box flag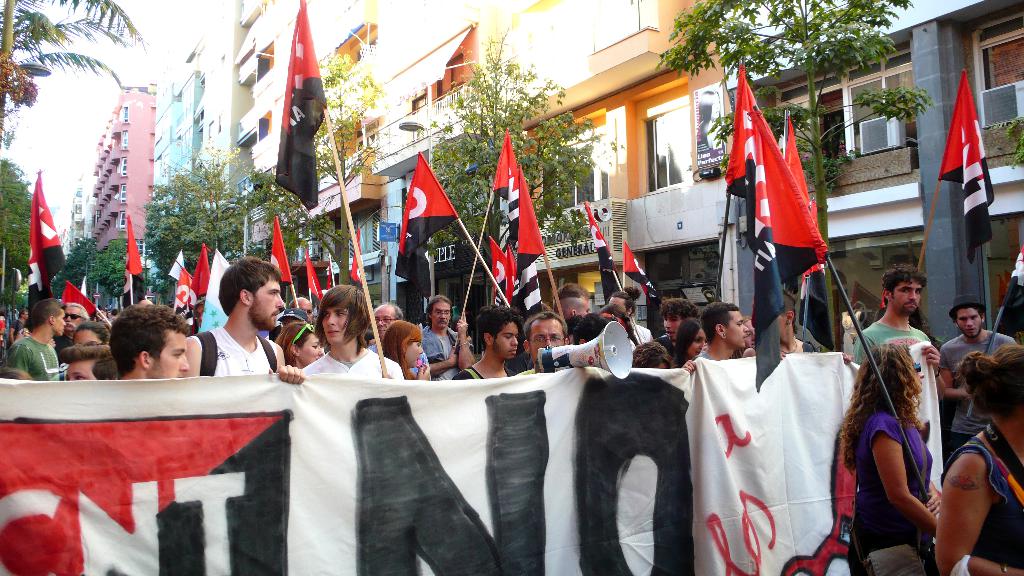
1005,230,1023,288
